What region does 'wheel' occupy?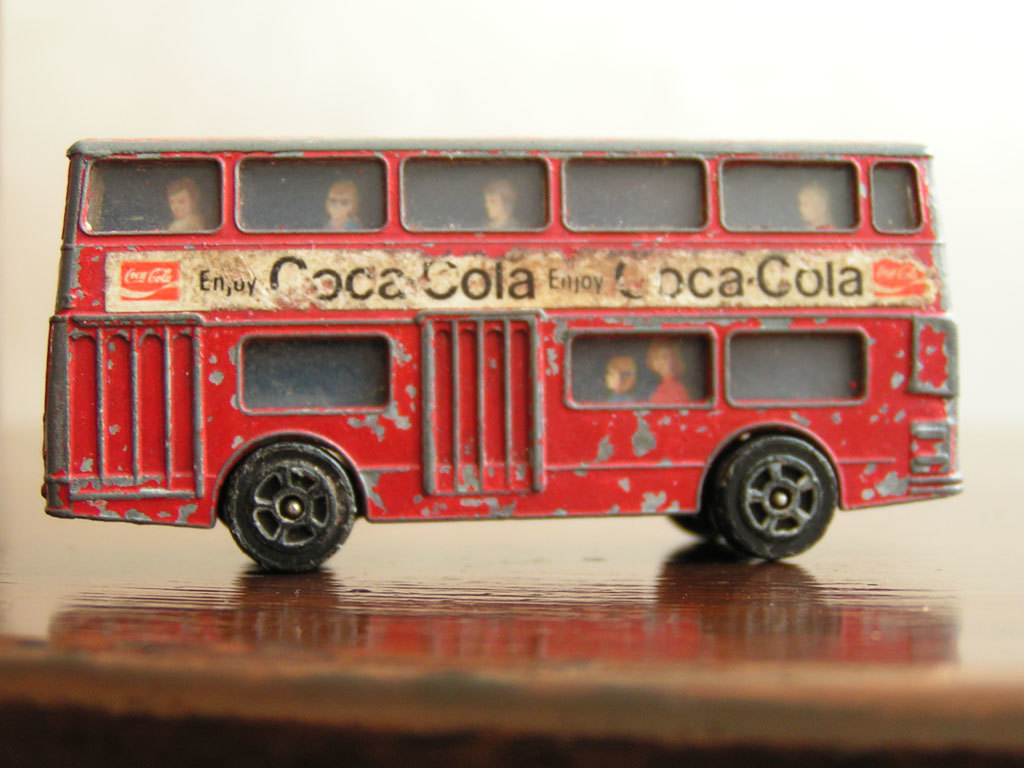
(712, 435, 843, 552).
